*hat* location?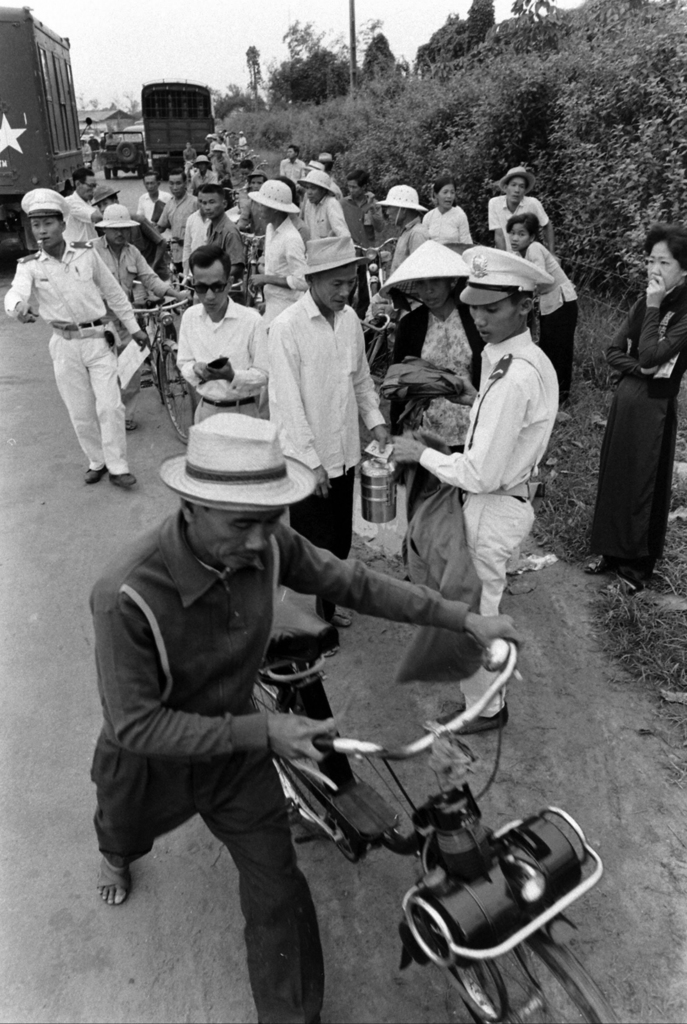
region(378, 187, 433, 214)
